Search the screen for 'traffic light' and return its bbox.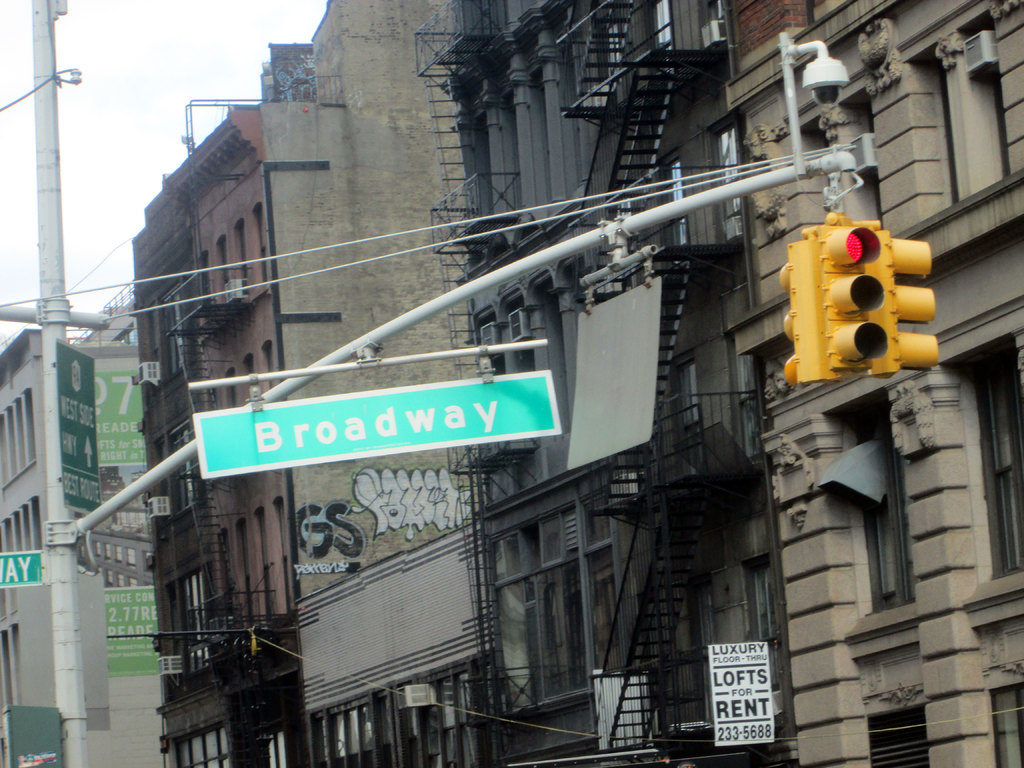
Found: detection(823, 218, 881, 374).
